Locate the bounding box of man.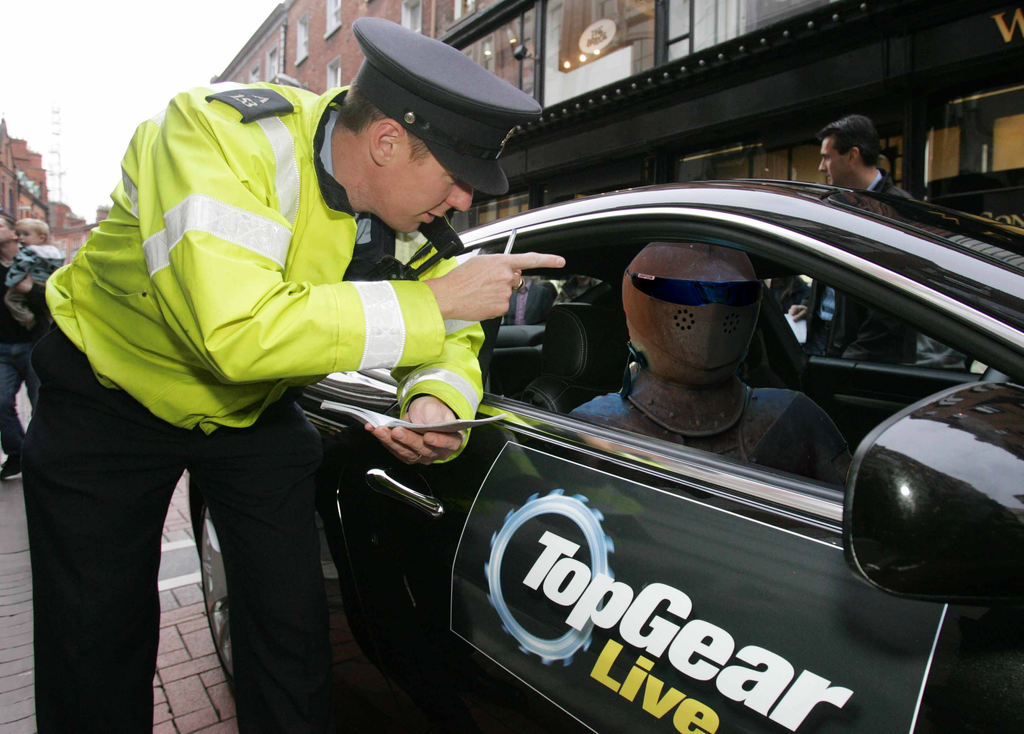
Bounding box: 819, 117, 918, 355.
